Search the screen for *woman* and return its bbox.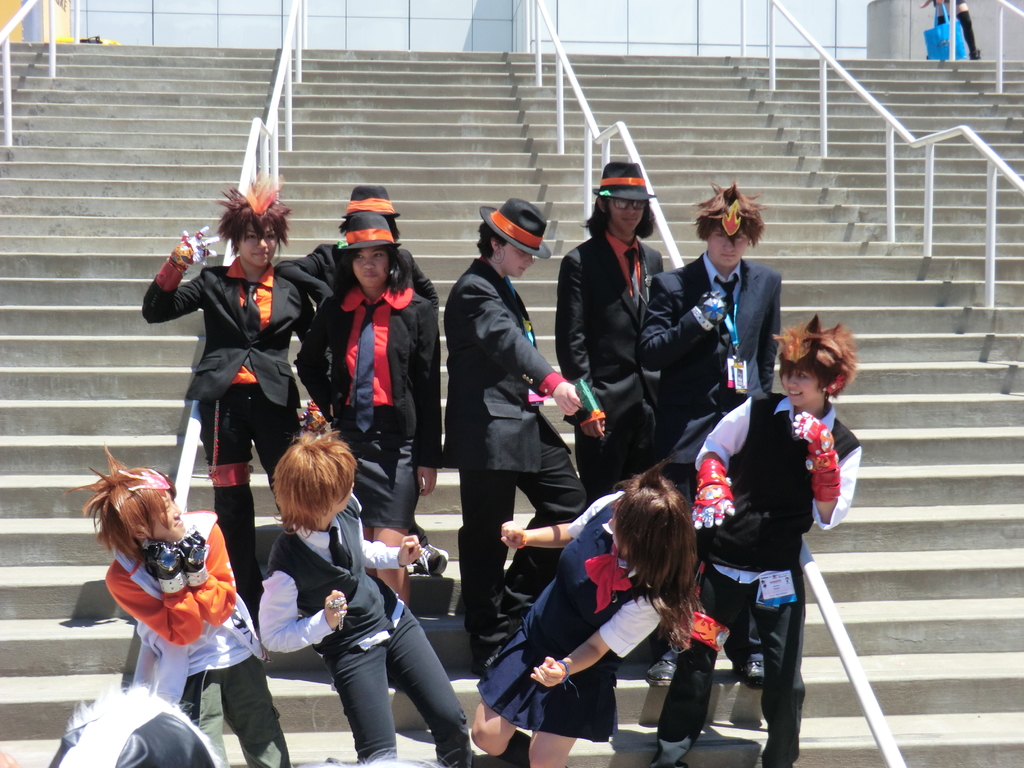
Found: box=[438, 186, 588, 677].
